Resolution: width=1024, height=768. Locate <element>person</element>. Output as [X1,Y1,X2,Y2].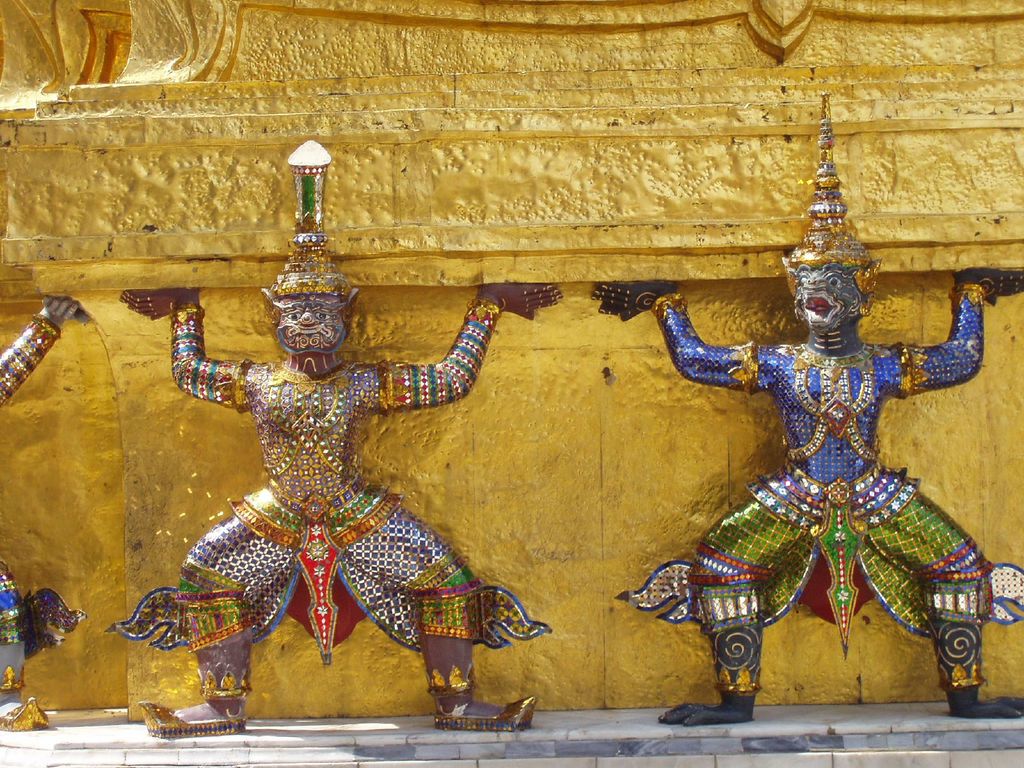
[654,129,1000,730].
